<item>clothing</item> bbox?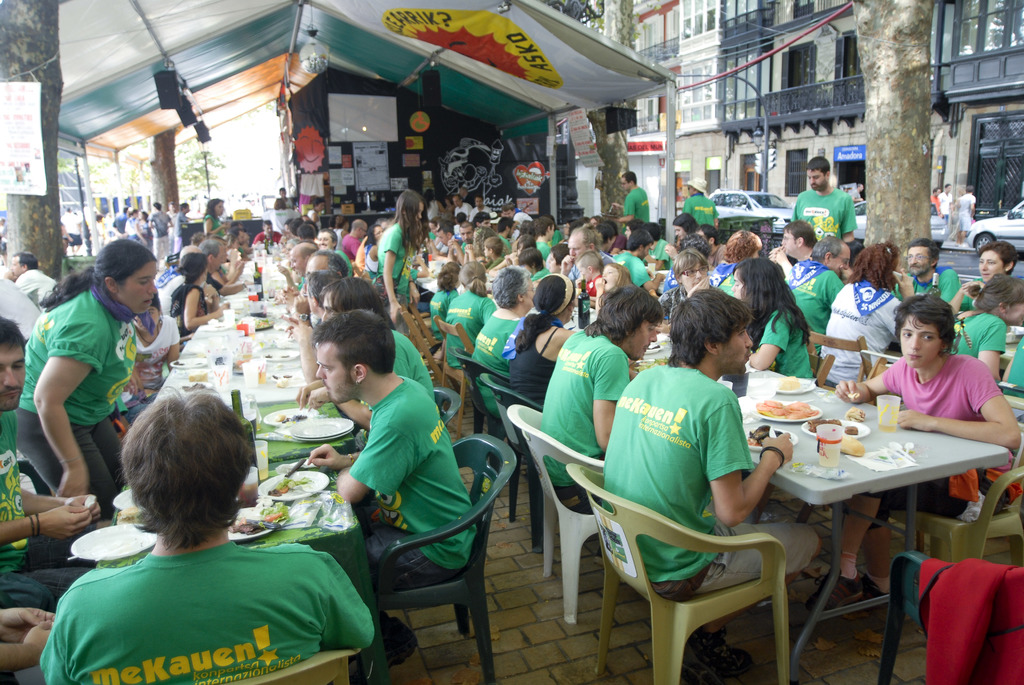
l=138, t=221, r=153, b=244
